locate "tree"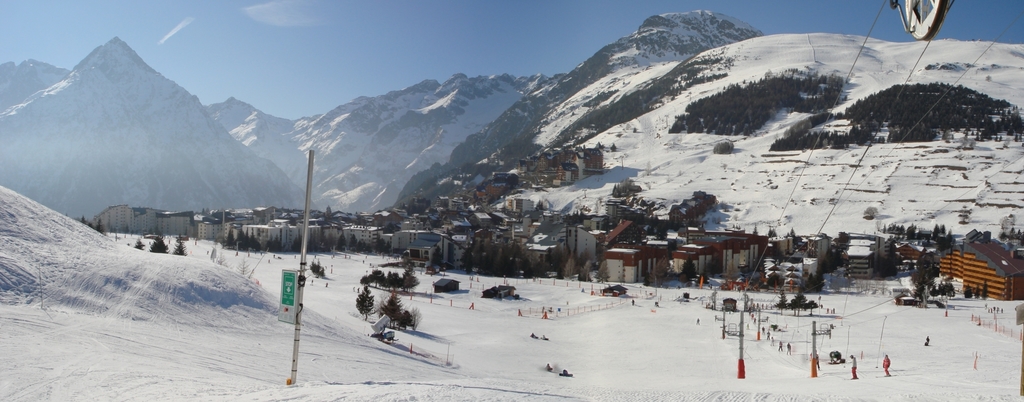
{"left": 337, "top": 233, "right": 346, "bottom": 251}
